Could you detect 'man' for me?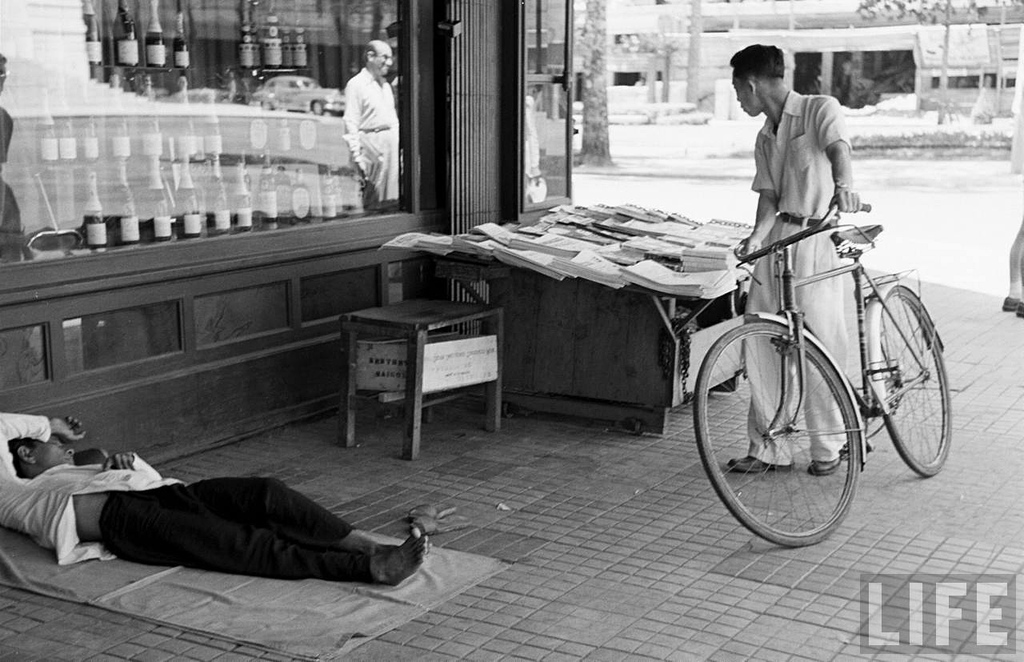
Detection result: (313, 30, 405, 263).
